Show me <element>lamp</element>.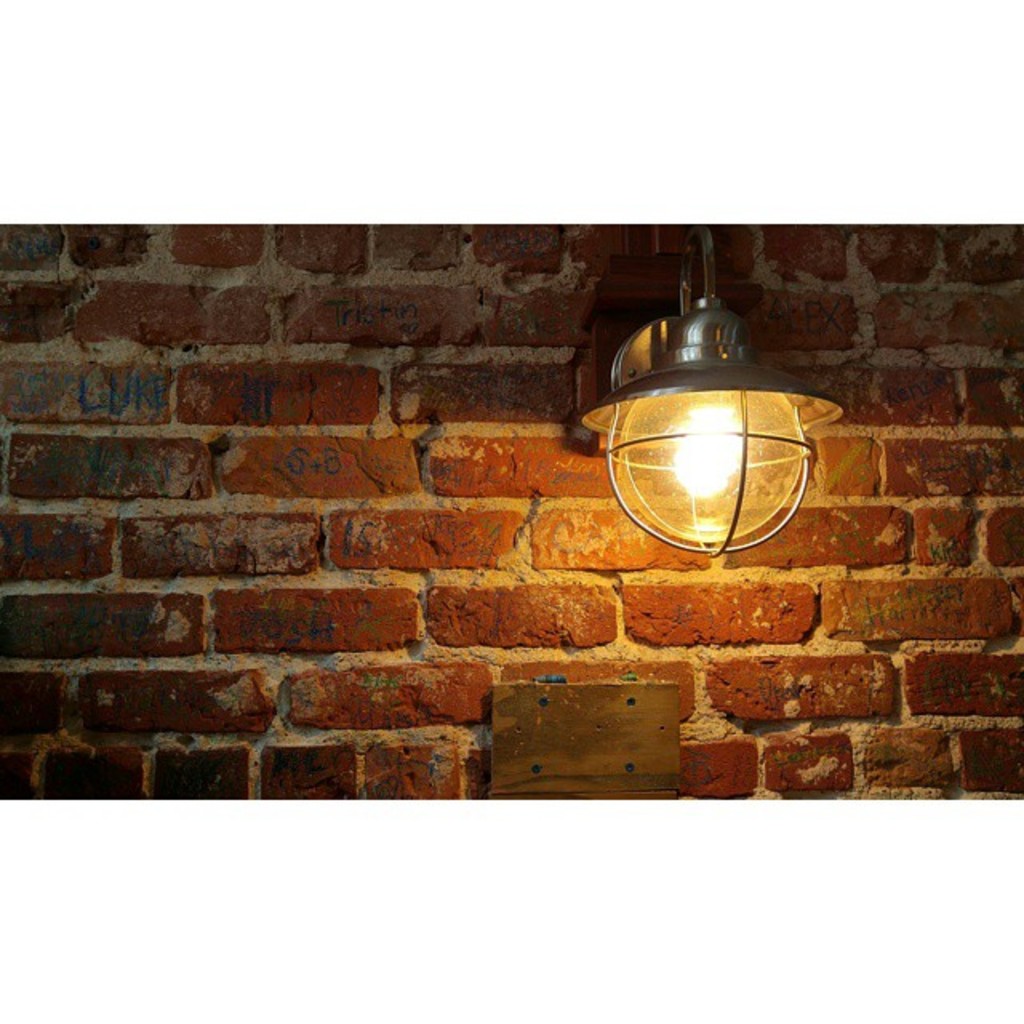
<element>lamp</element> is here: bbox(566, 221, 835, 565).
